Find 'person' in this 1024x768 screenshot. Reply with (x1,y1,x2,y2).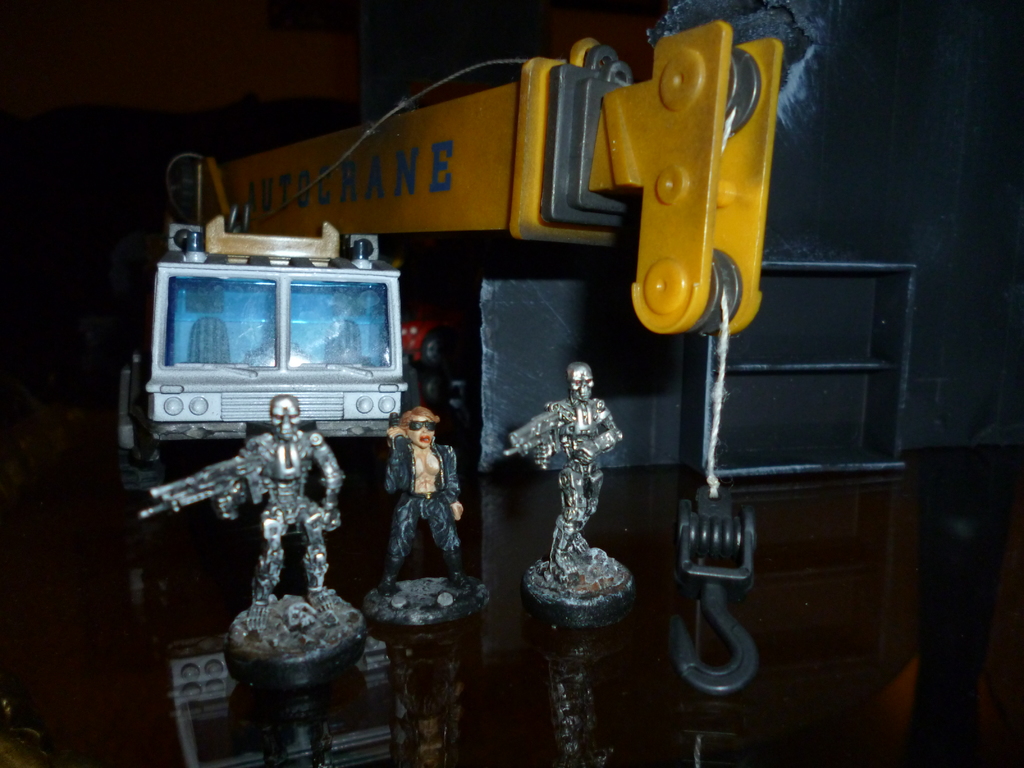
(547,358,628,575).
